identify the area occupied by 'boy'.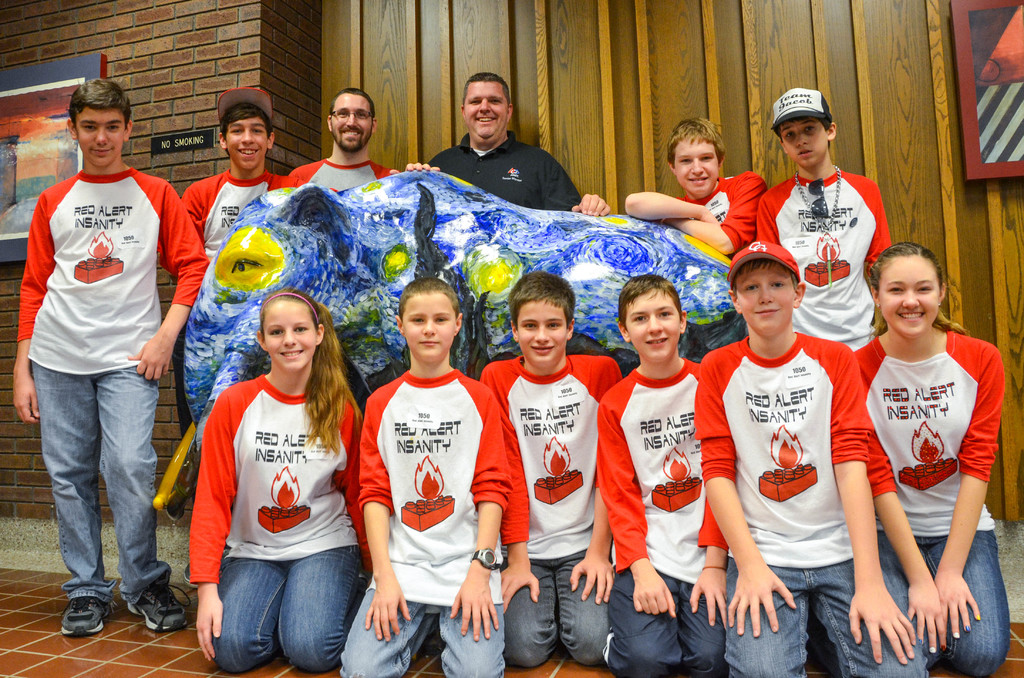
Area: (479, 272, 623, 666).
